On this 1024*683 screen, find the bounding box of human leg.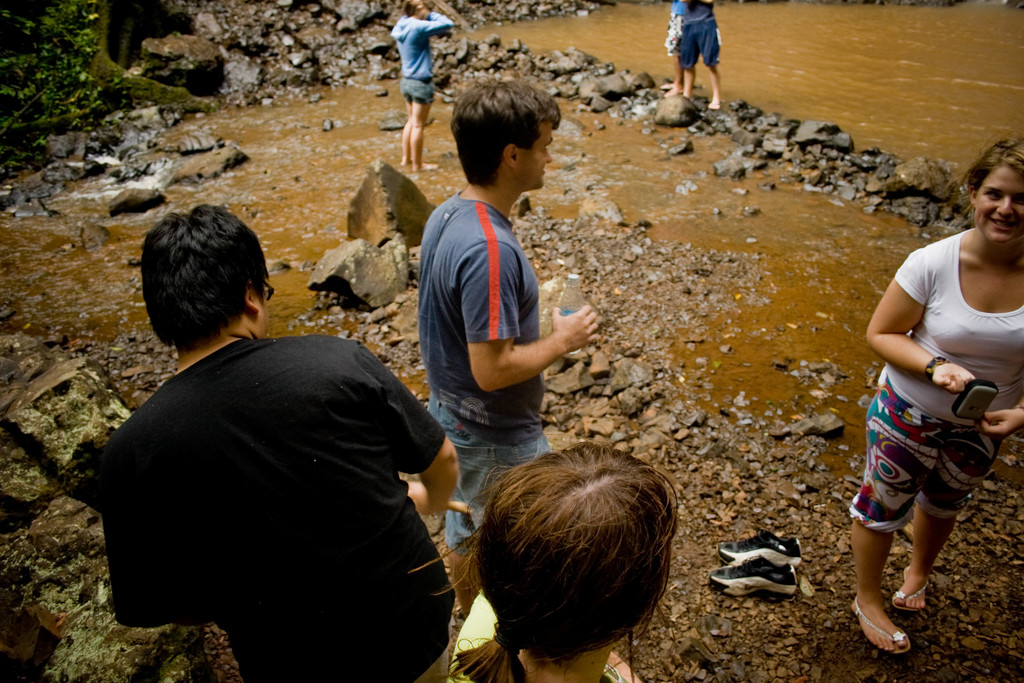
Bounding box: x1=671 y1=35 x2=689 y2=94.
